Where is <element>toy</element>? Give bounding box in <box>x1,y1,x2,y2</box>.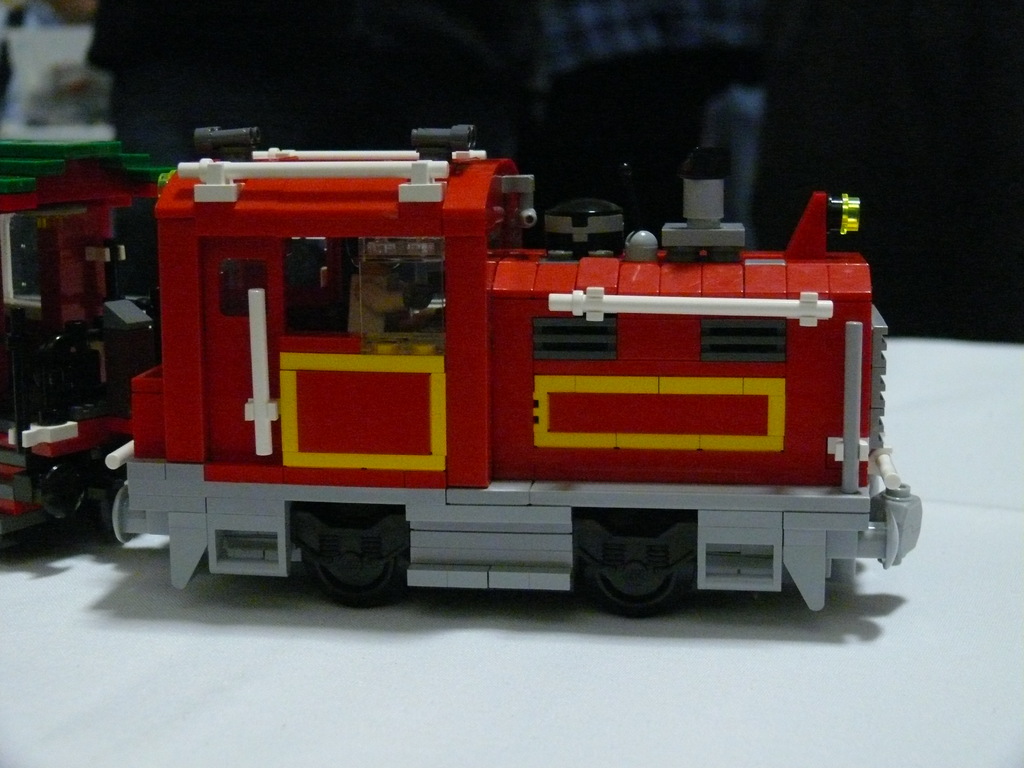
<box>0,140,187,564</box>.
